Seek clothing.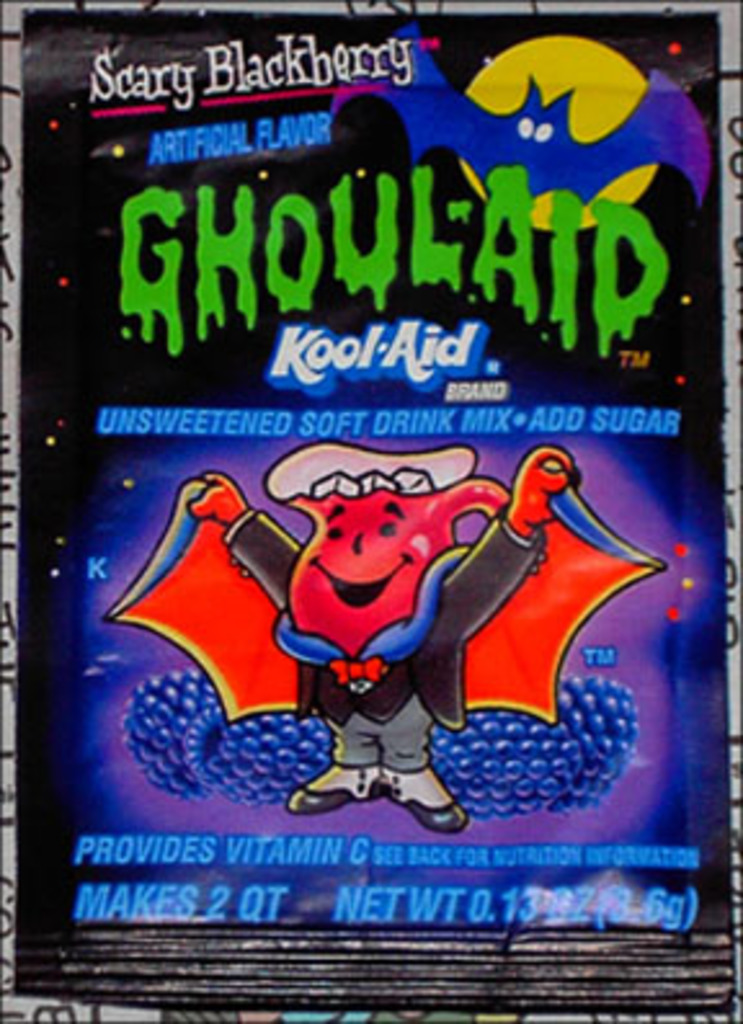
bbox(219, 500, 547, 743).
